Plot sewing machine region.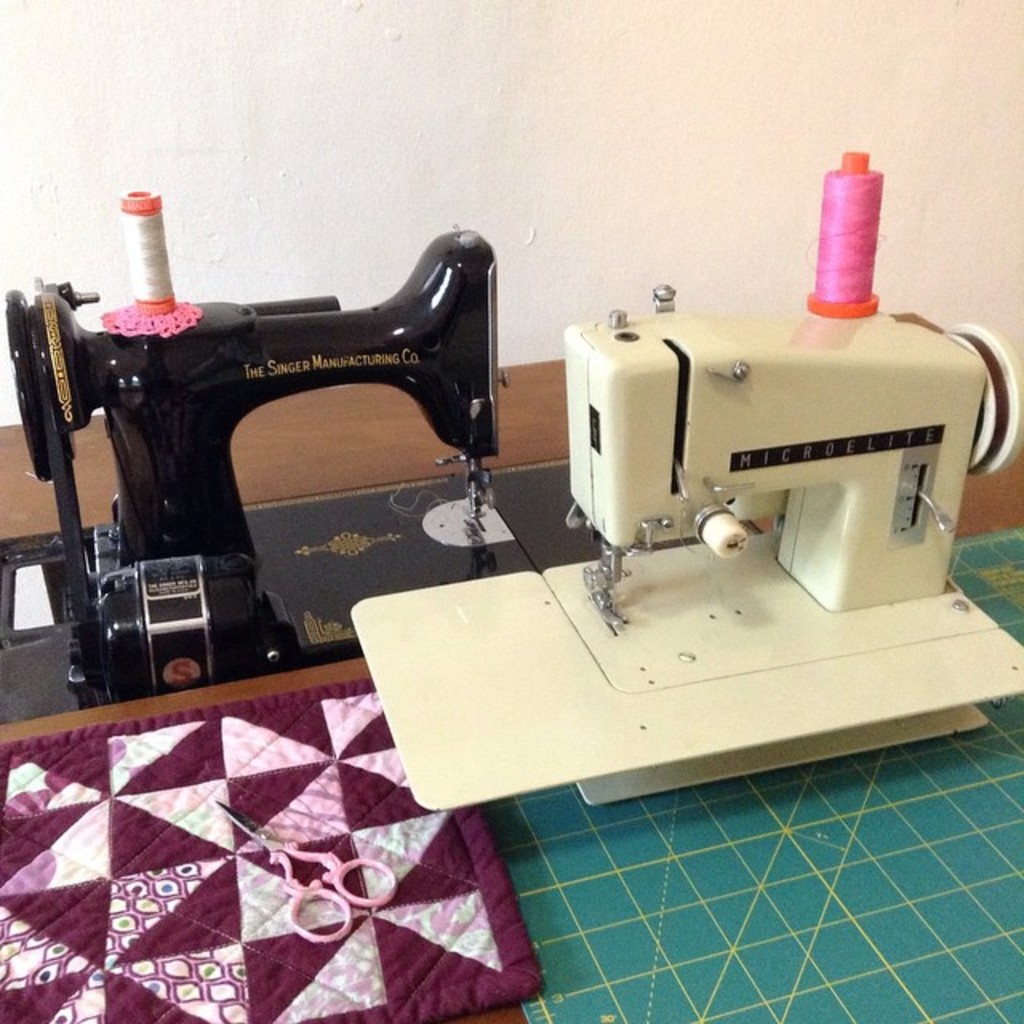
Plotted at detection(0, 184, 502, 717).
